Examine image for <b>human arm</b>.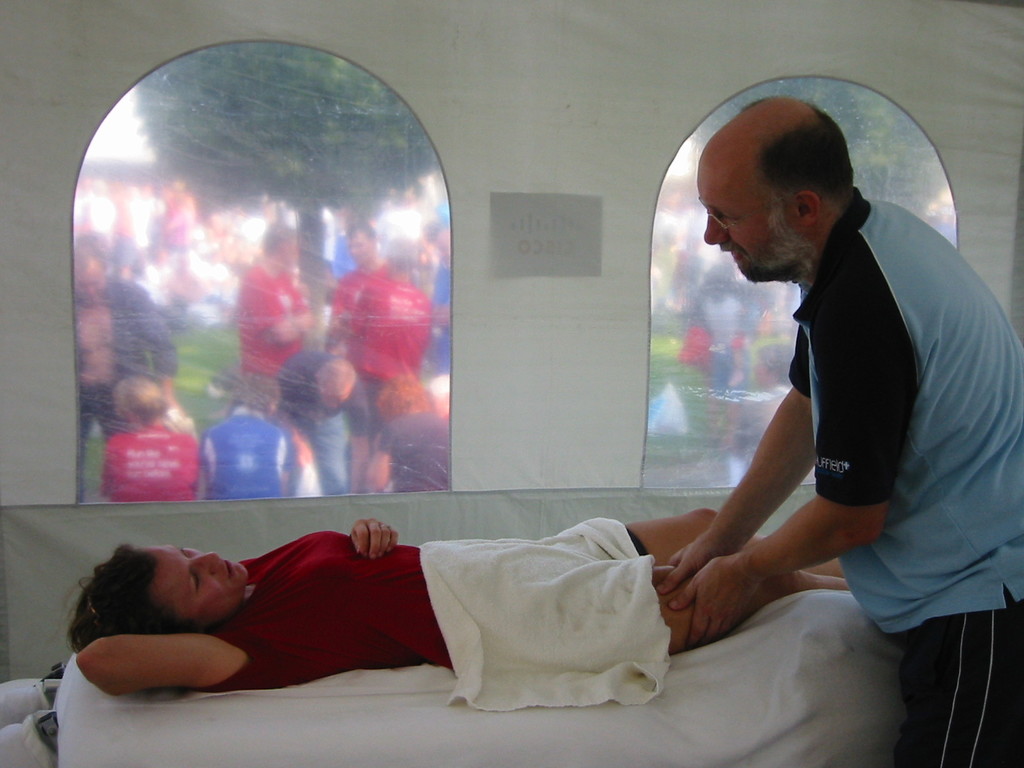
Examination result: Rect(655, 325, 828, 598).
